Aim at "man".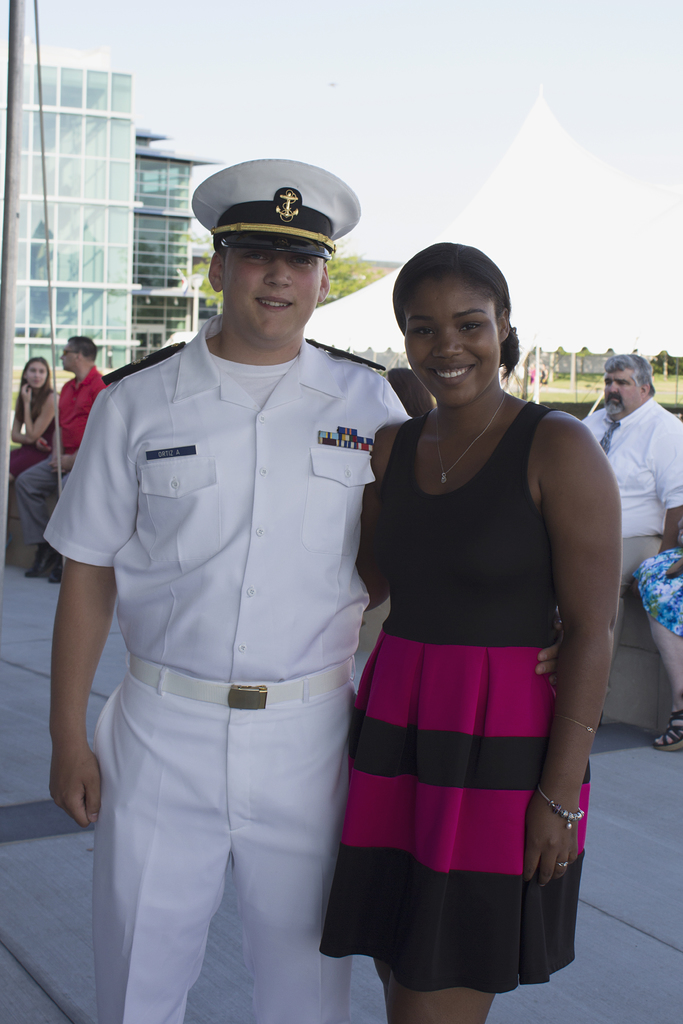
Aimed at crop(43, 156, 413, 1023).
